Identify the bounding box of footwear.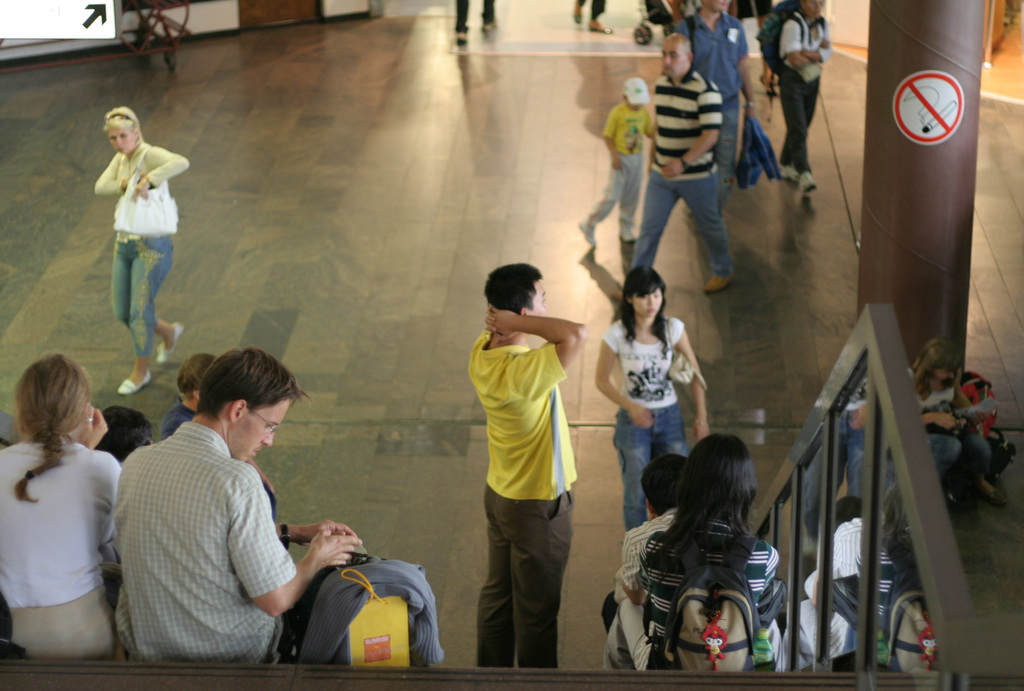
(left=616, top=227, right=637, bottom=240).
